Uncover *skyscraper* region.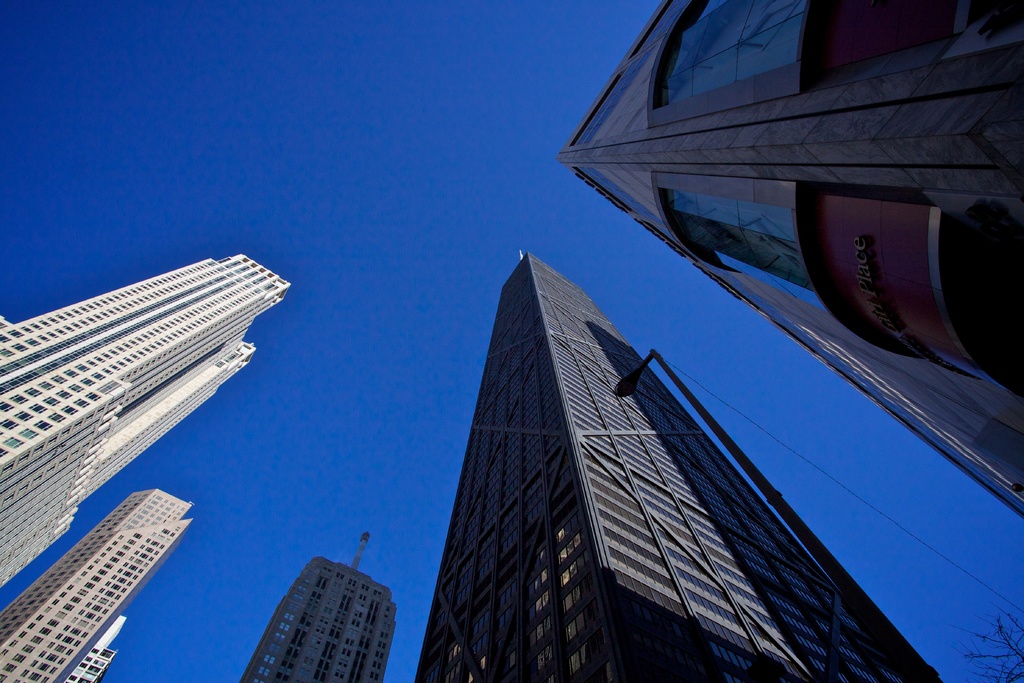
Uncovered: 559, 0, 1023, 520.
